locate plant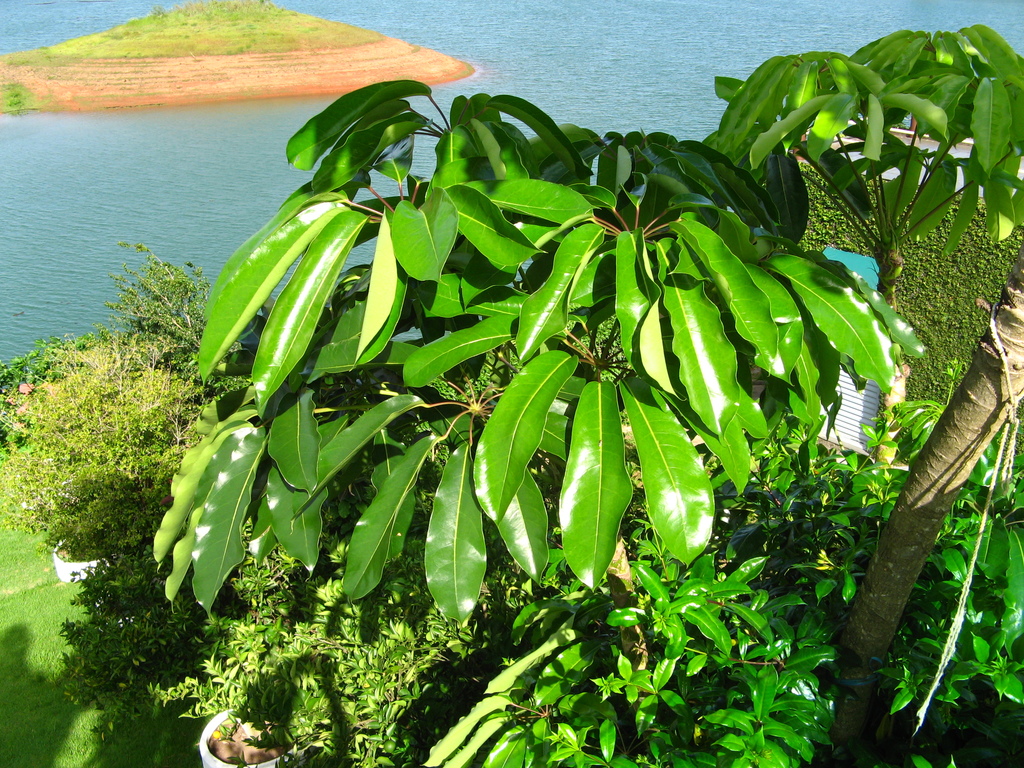
<region>0, 230, 394, 767</region>
